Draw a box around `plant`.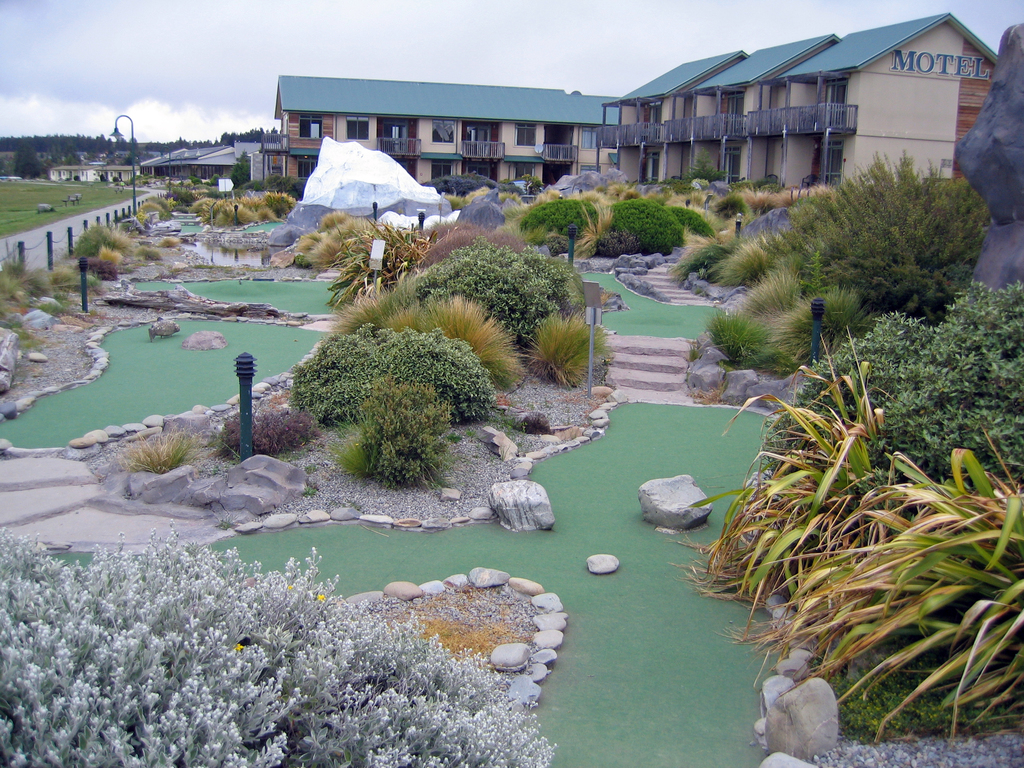
region(216, 398, 320, 459).
